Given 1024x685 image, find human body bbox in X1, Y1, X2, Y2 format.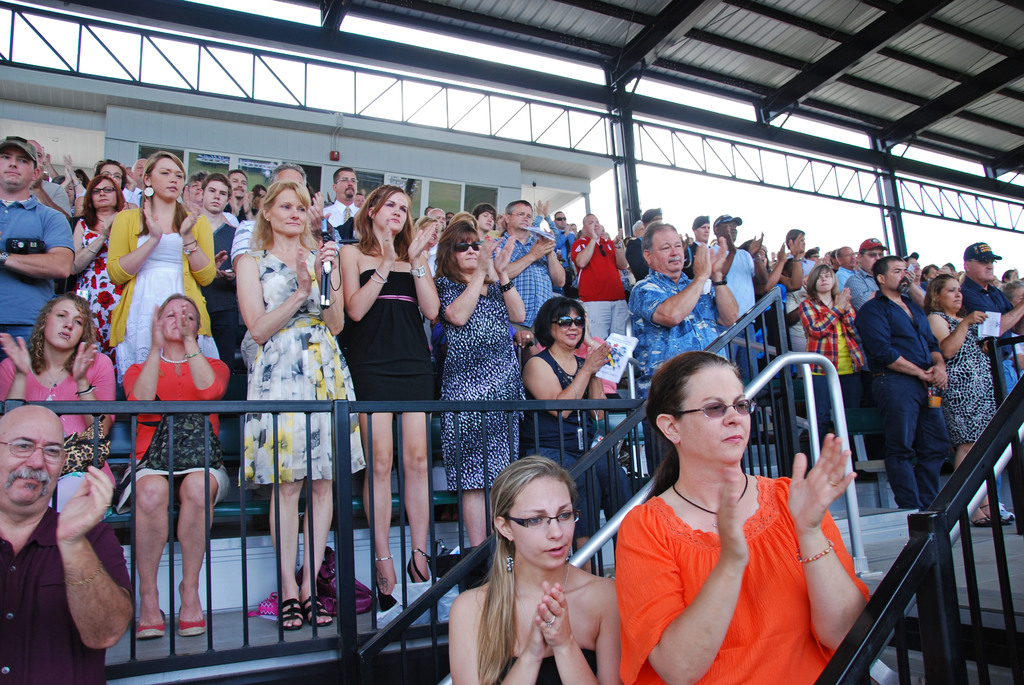
552, 211, 577, 290.
